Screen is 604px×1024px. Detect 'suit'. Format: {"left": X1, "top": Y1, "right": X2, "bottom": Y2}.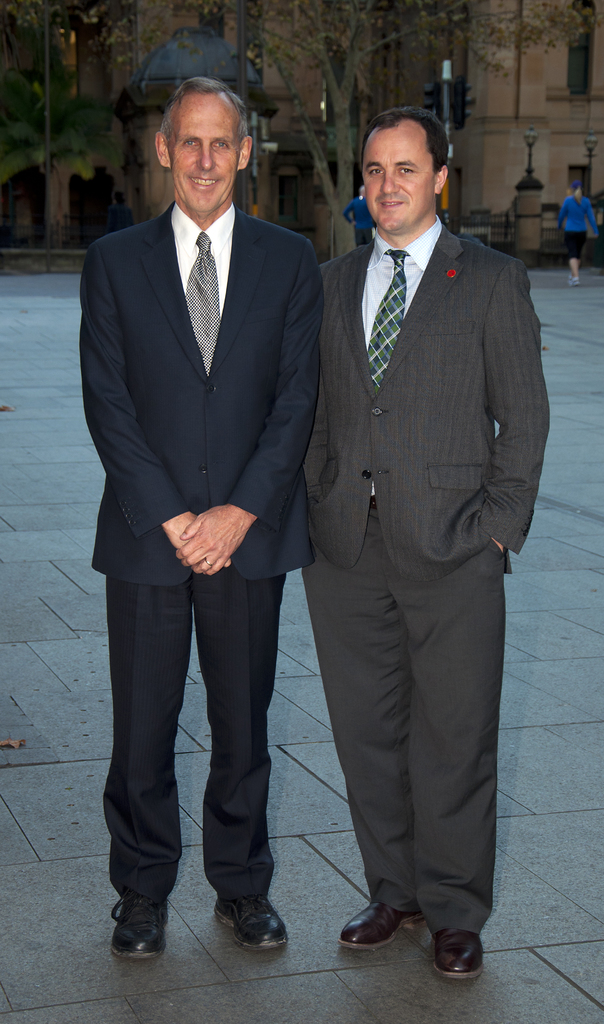
{"left": 302, "top": 211, "right": 551, "bottom": 935}.
